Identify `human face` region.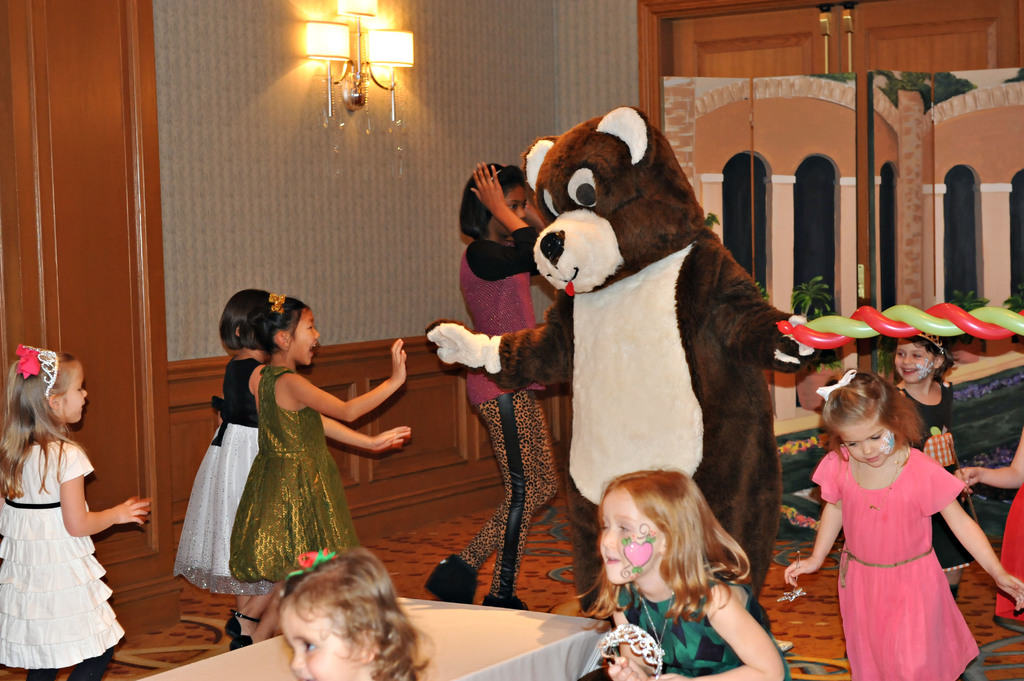
Region: x1=293 y1=310 x2=319 y2=365.
